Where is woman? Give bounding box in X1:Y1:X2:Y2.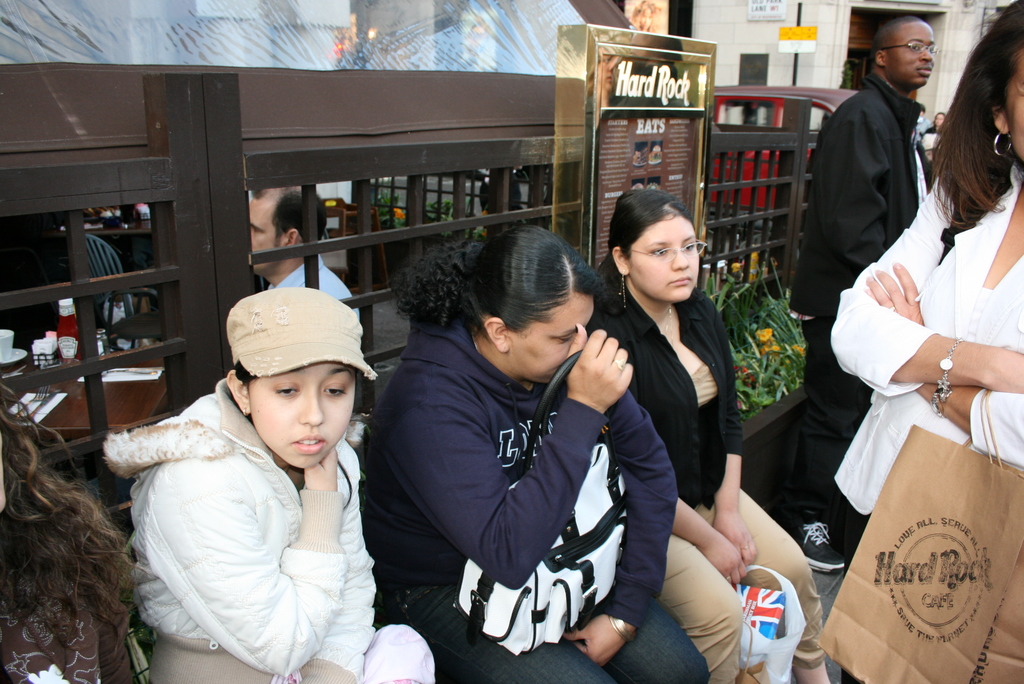
588:148:763:683.
